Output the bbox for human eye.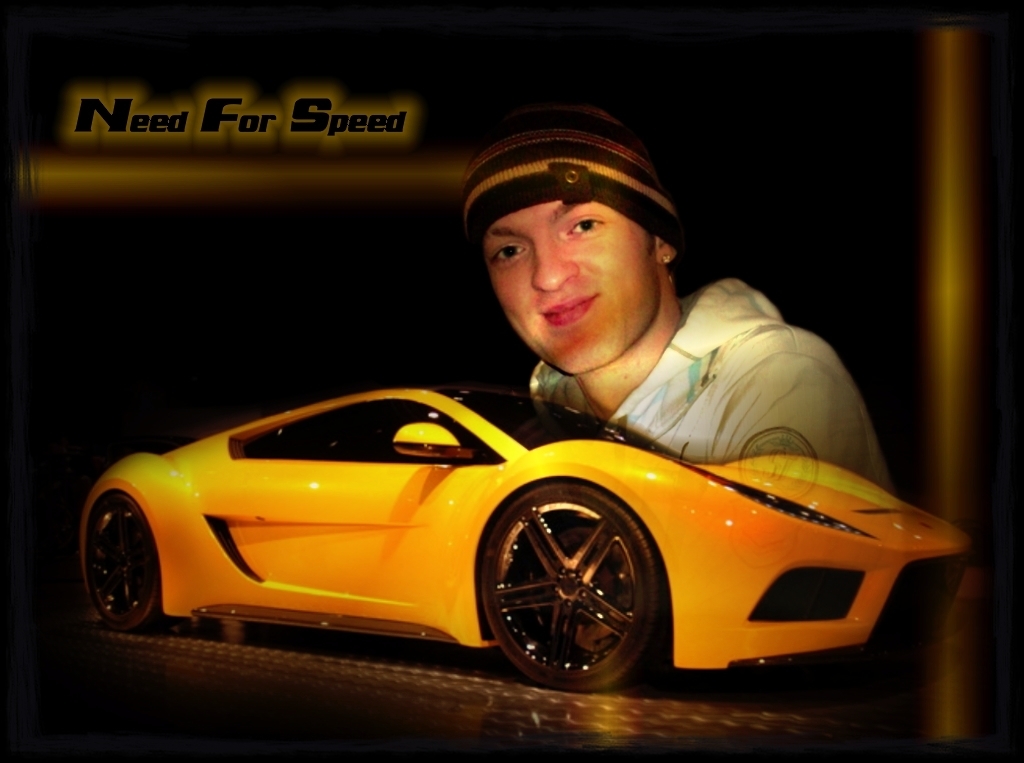
560,210,607,240.
